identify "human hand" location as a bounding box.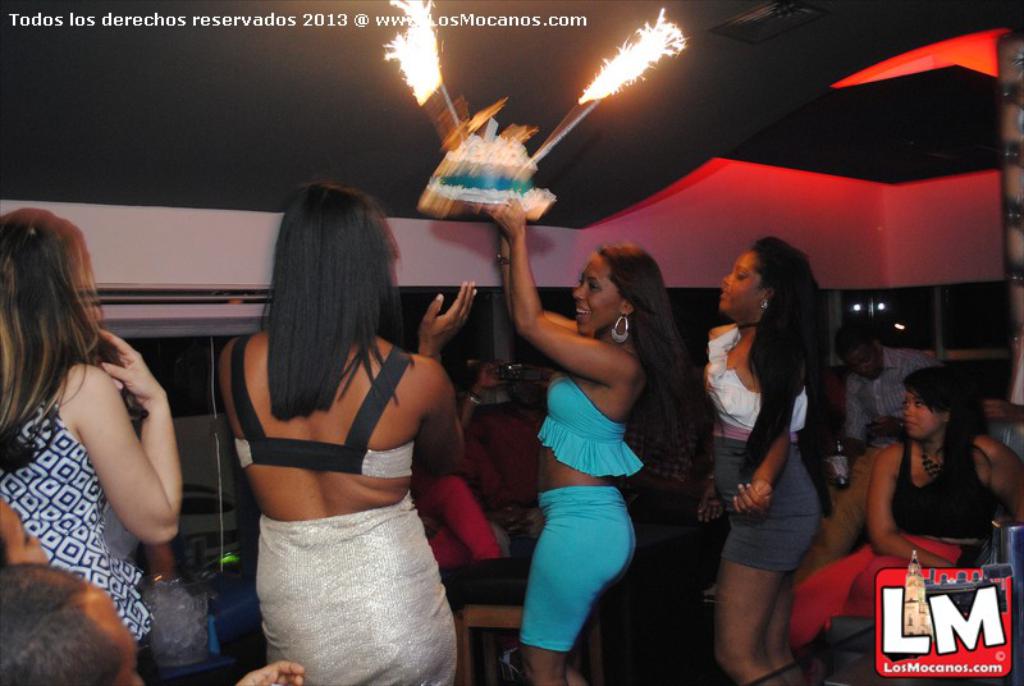
box=[532, 365, 563, 390].
